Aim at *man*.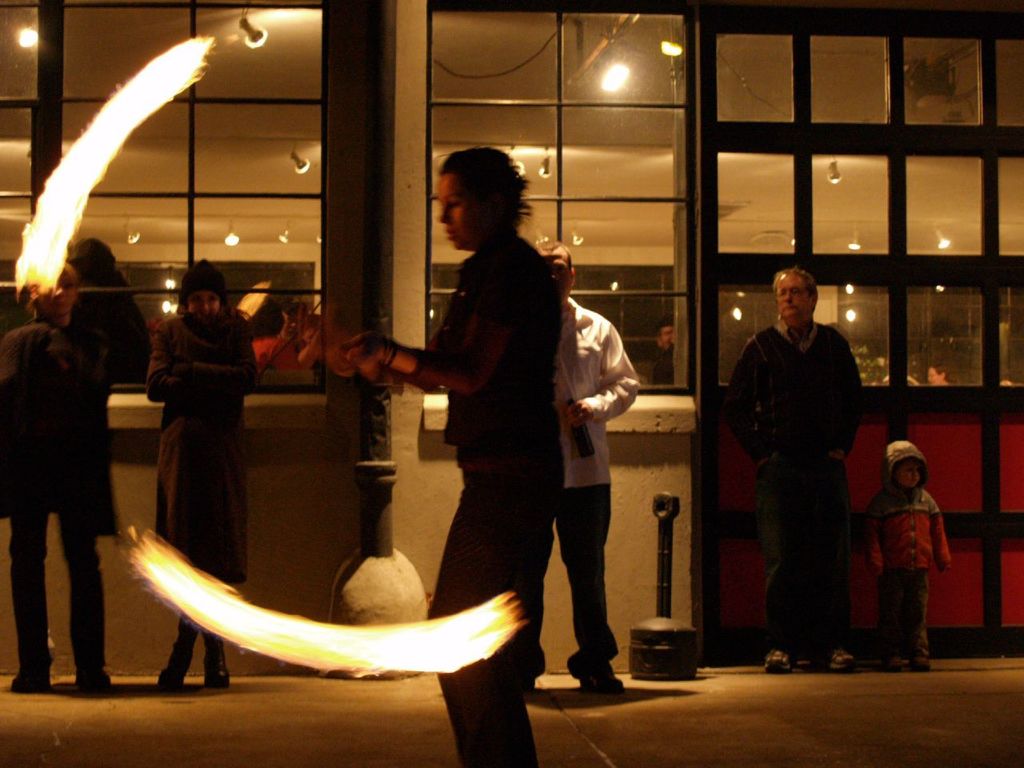
Aimed at {"x1": 0, "y1": 256, "x2": 118, "y2": 694}.
